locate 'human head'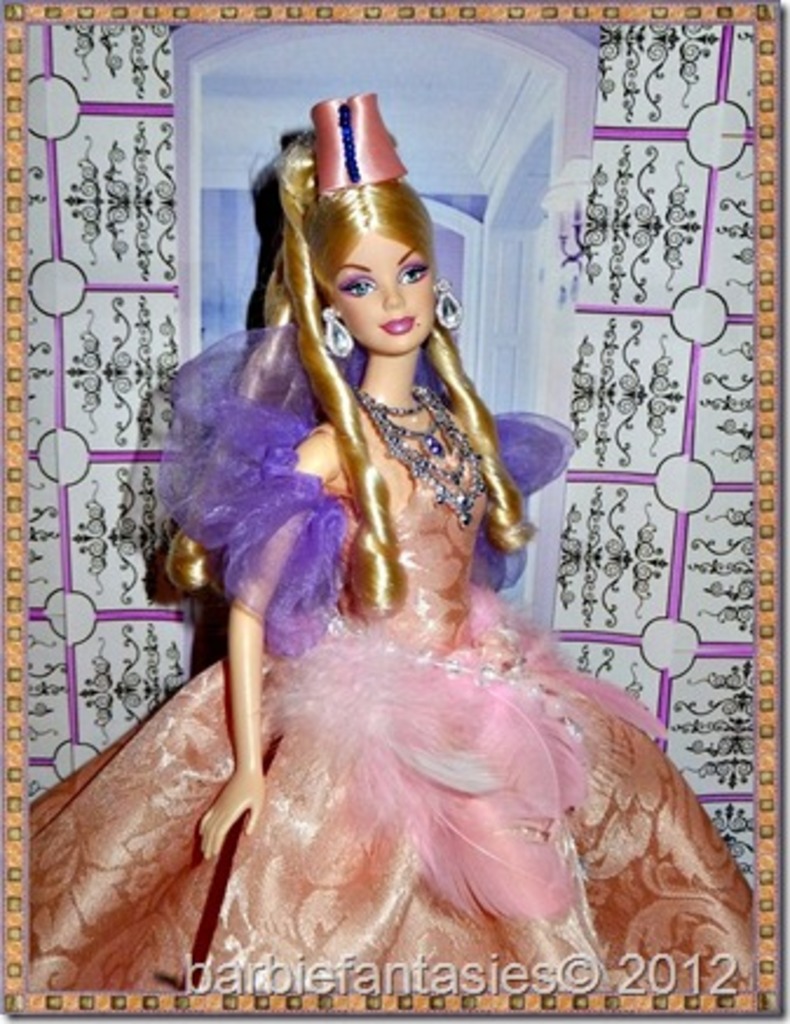
BBox(274, 122, 471, 373)
